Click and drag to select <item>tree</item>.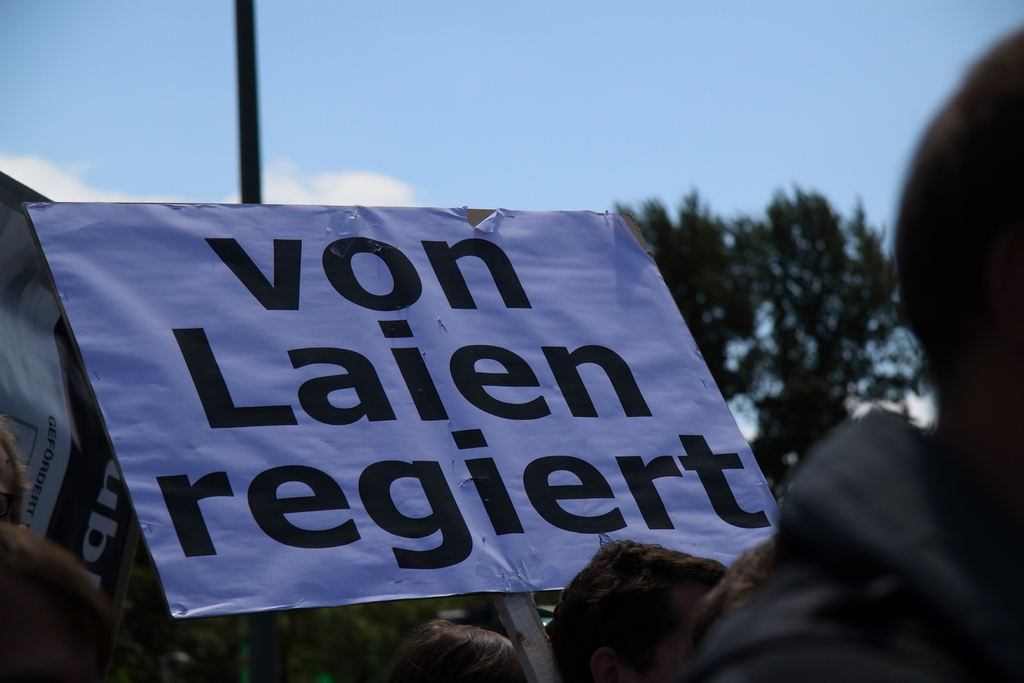
Selection: x1=763, y1=179, x2=947, y2=494.
